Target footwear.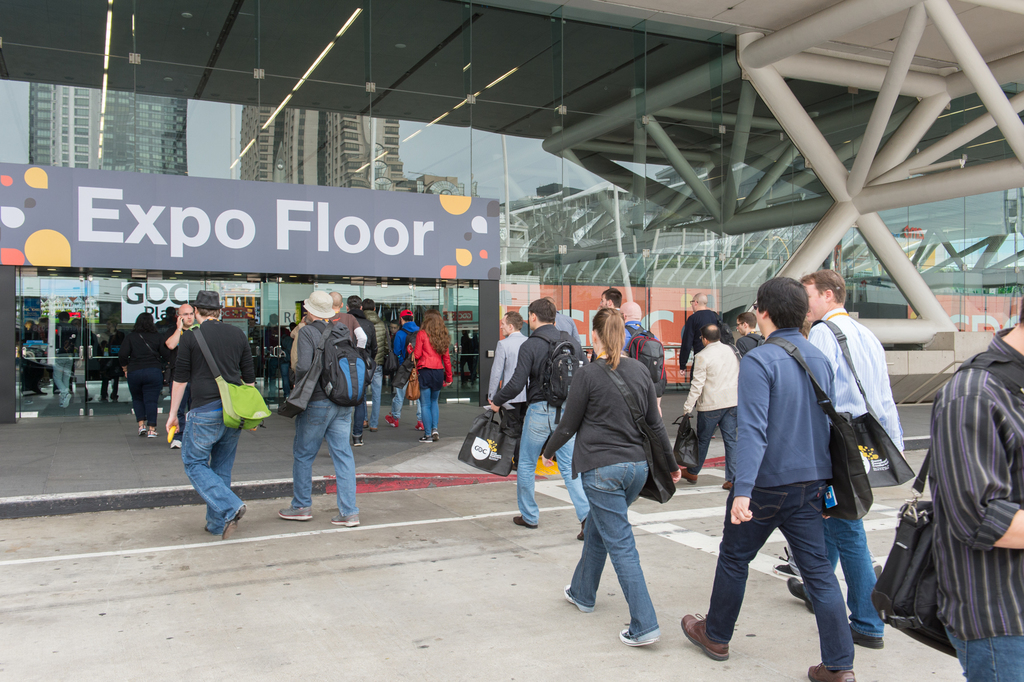
Target region: 221/505/249/541.
